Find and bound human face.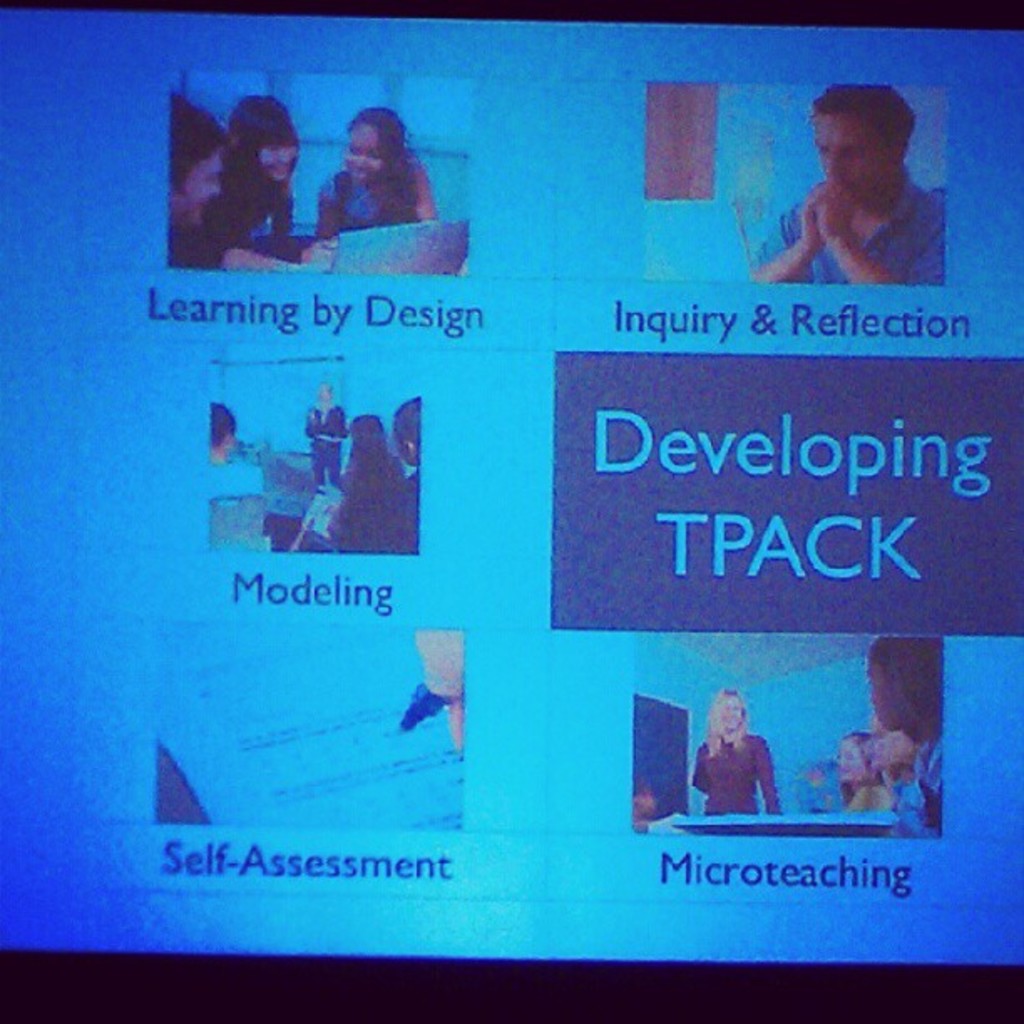
Bound: pyautogui.locateOnScreen(870, 661, 905, 724).
